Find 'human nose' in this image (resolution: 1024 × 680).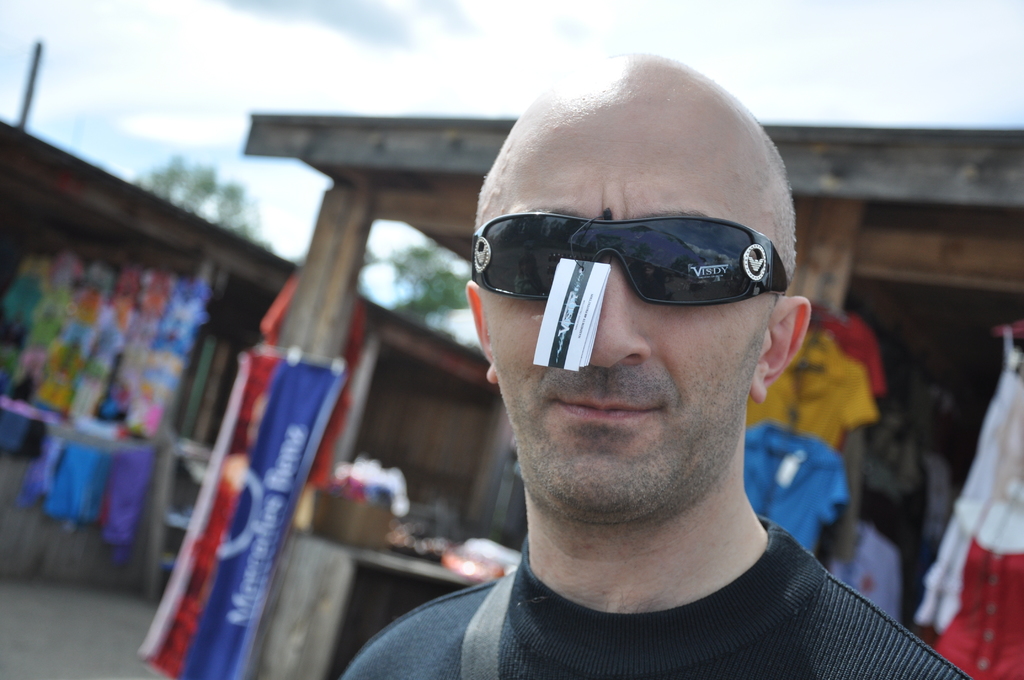
<region>582, 262, 653, 369</region>.
